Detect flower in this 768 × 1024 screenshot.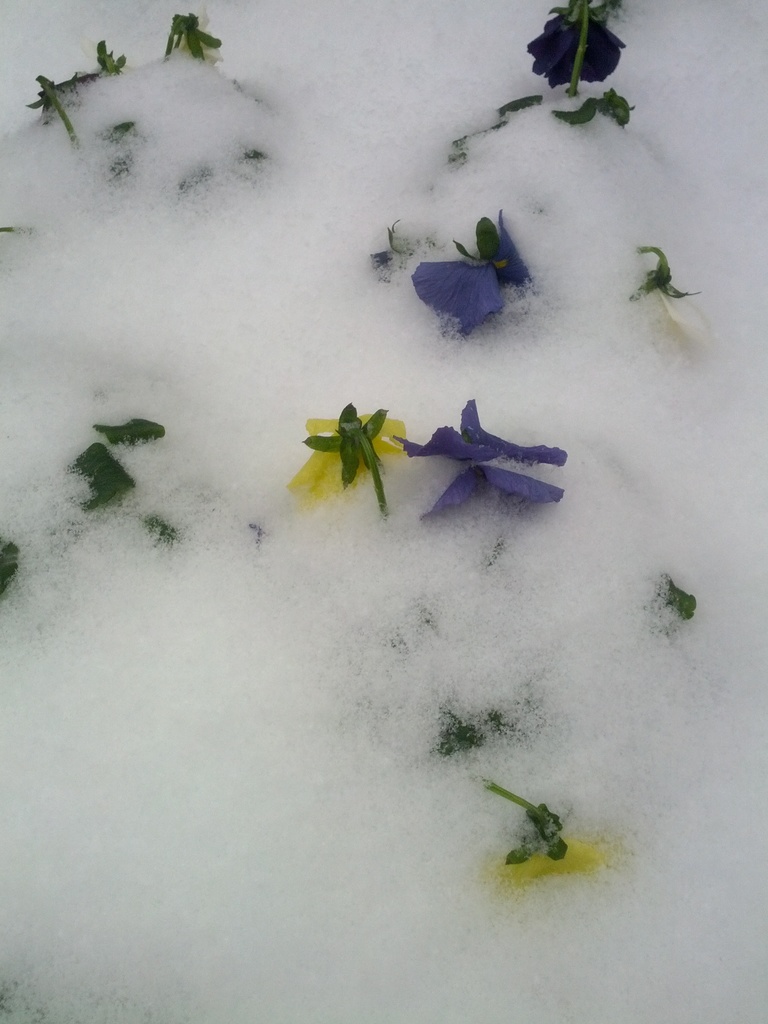
Detection: detection(304, 388, 403, 490).
